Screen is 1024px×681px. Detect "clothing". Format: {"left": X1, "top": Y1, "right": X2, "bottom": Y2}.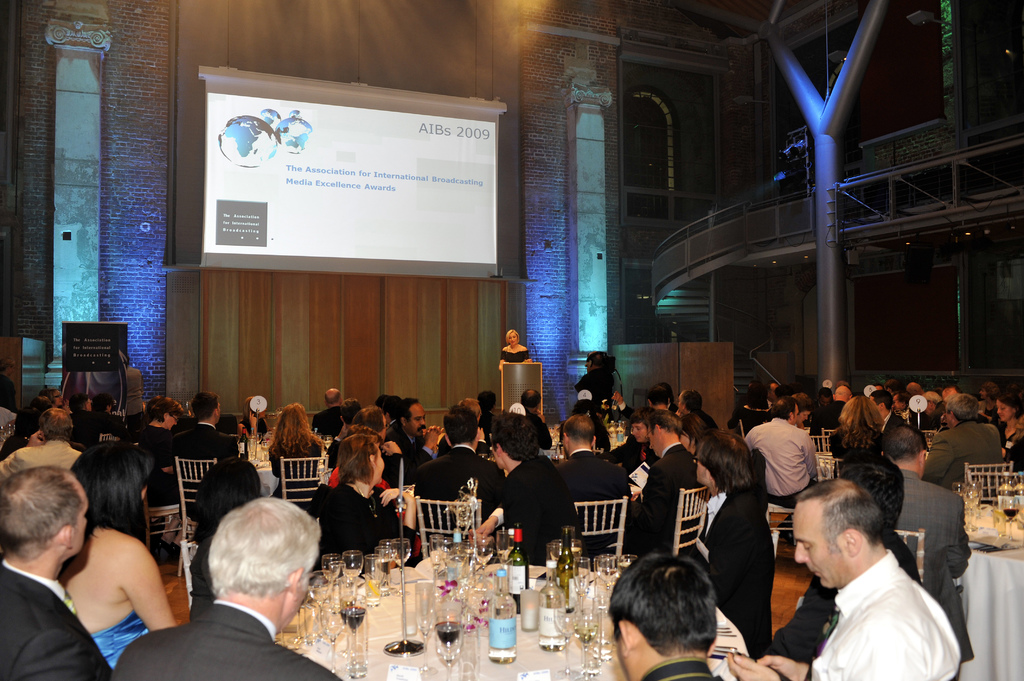
{"left": 189, "top": 408, "right": 239, "bottom": 455}.
